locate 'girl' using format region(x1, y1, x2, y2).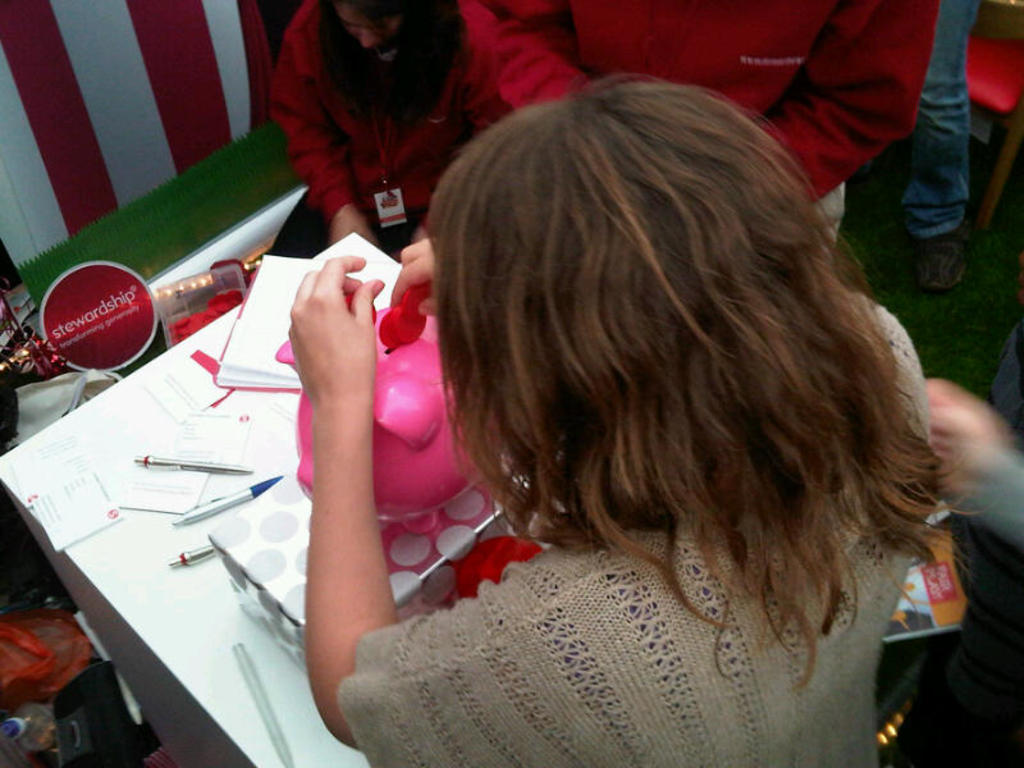
region(283, 61, 996, 767).
